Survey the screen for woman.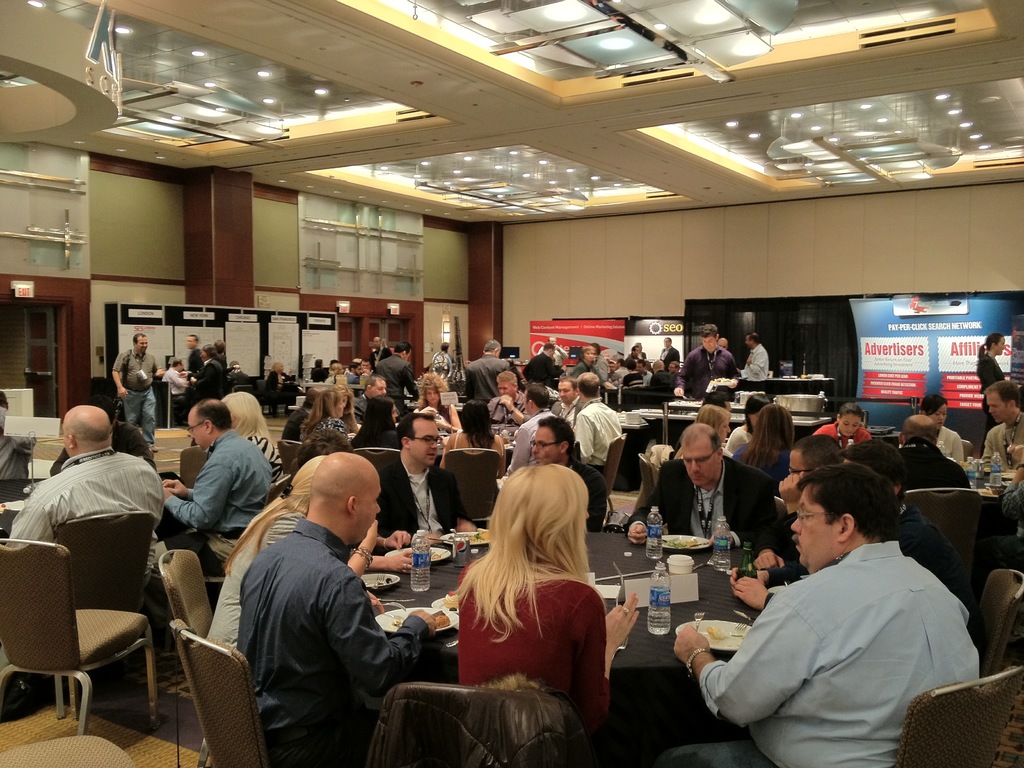
Survey found: x1=301 y1=387 x2=344 y2=446.
